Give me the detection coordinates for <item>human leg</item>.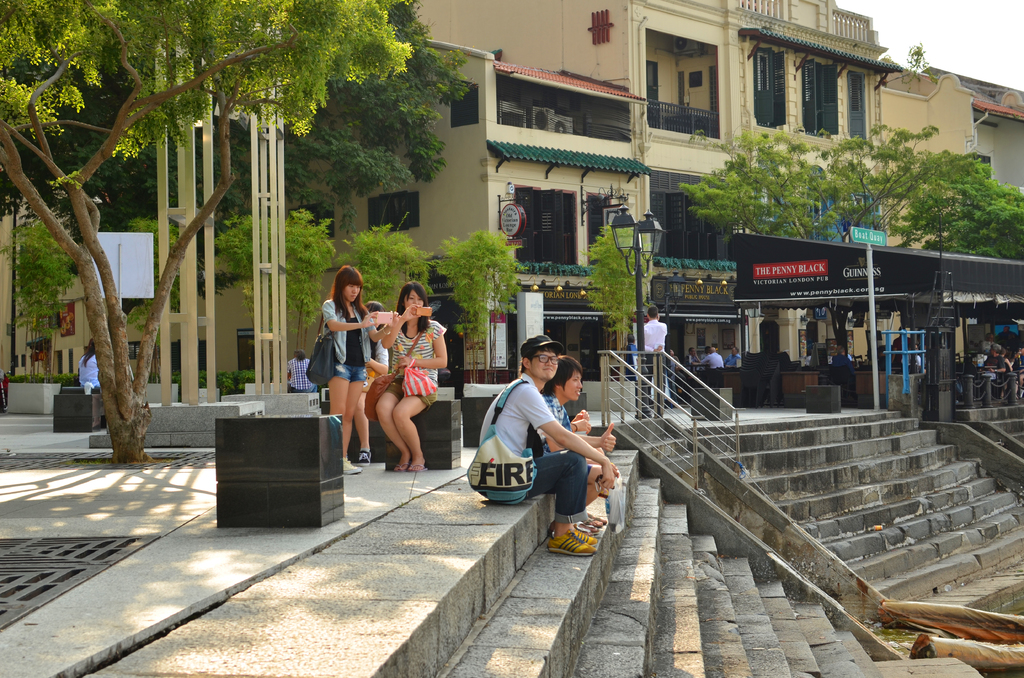
(532, 451, 595, 557).
